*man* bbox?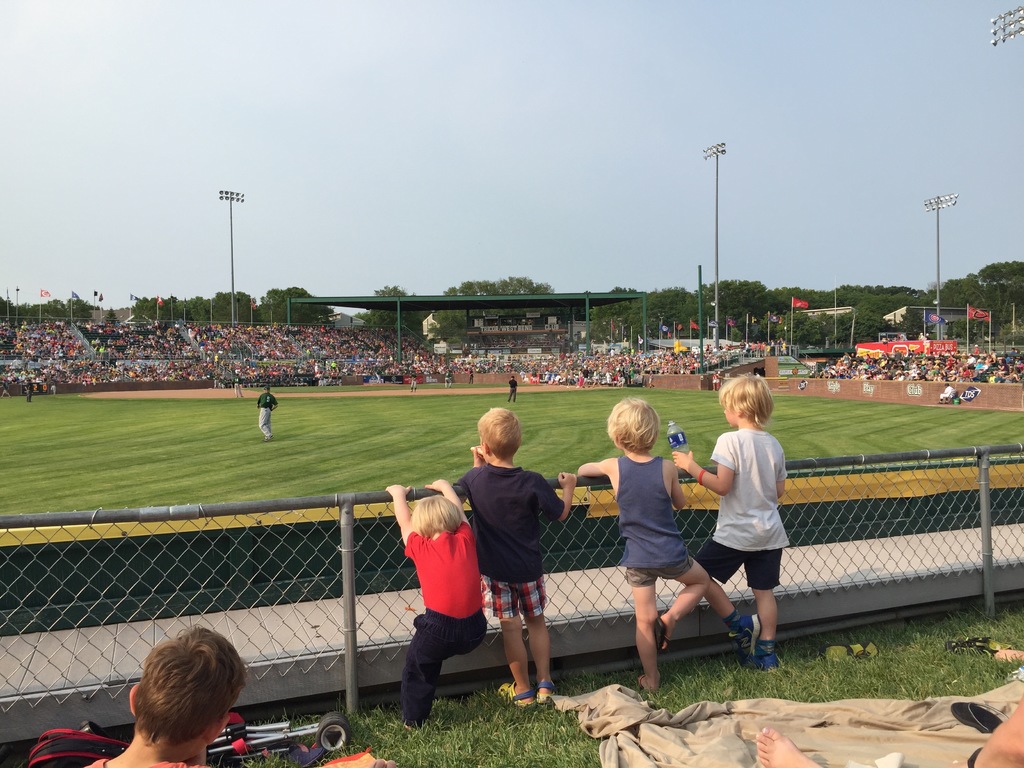
bbox=[920, 351, 924, 358]
